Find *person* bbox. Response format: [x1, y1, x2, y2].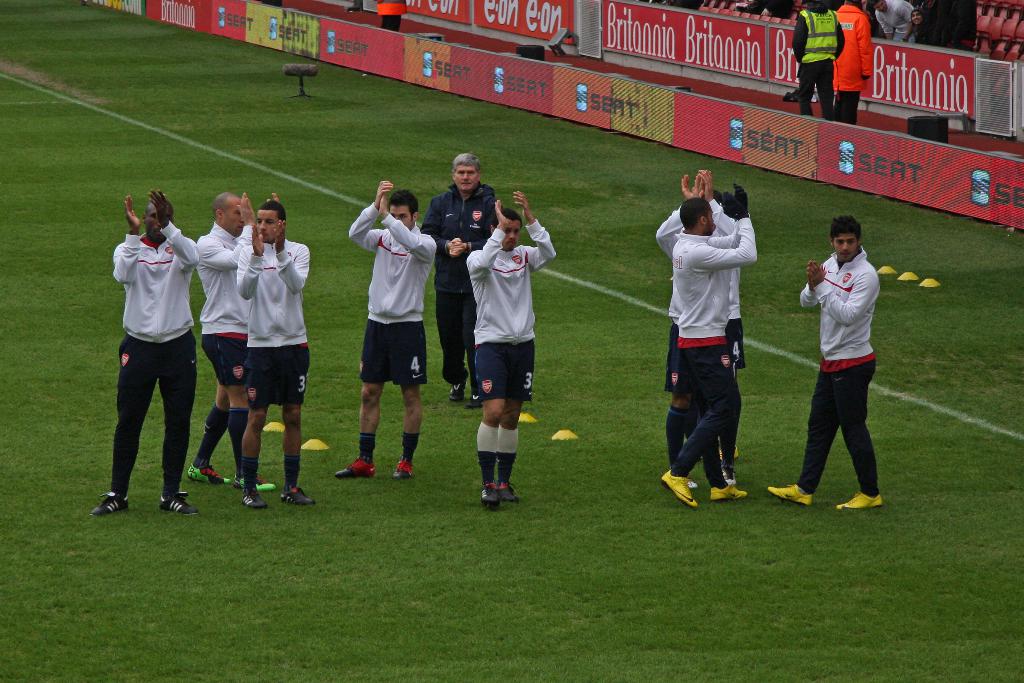
[232, 199, 321, 514].
